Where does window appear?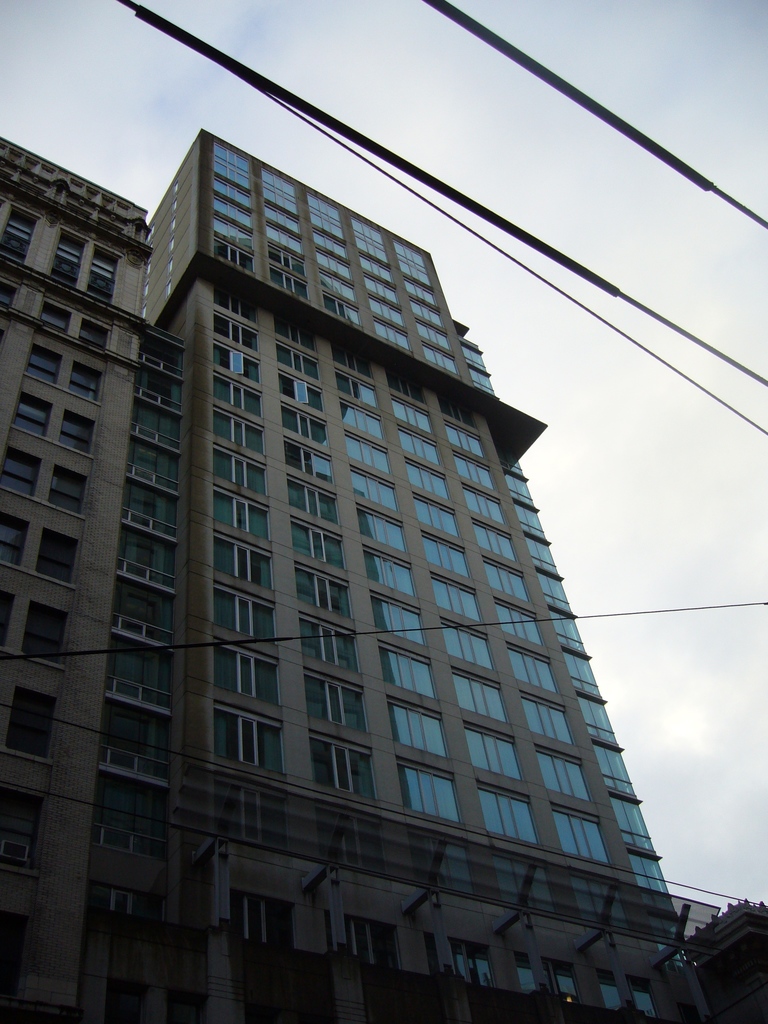
Appears at region(0, 784, 38, 870).
